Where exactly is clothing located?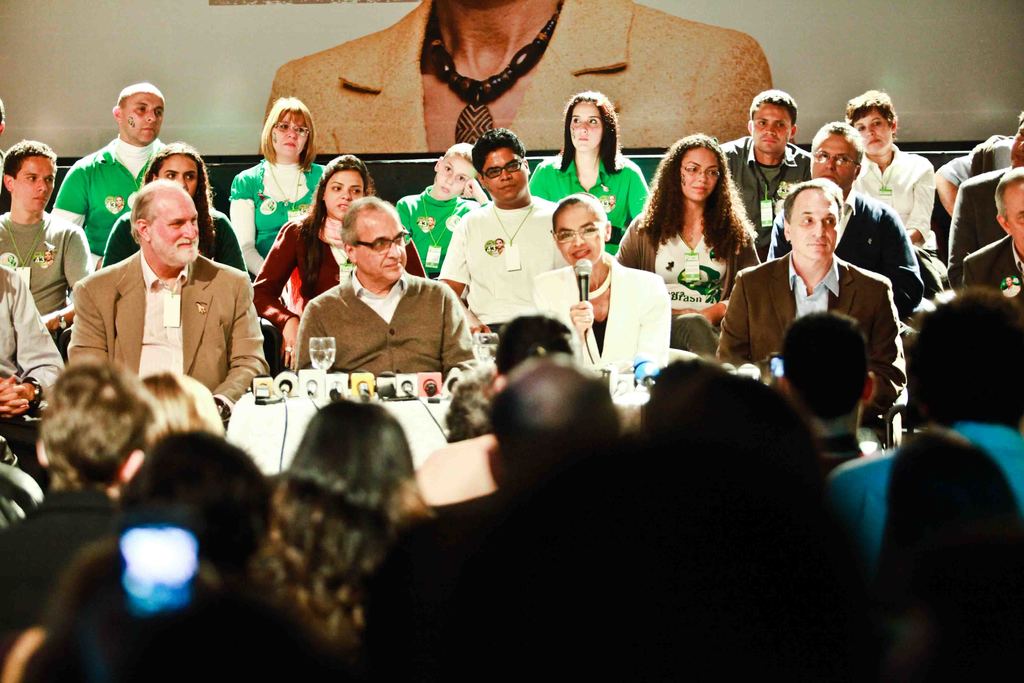
Its bounding box is [941, 138, 1014, 188].
